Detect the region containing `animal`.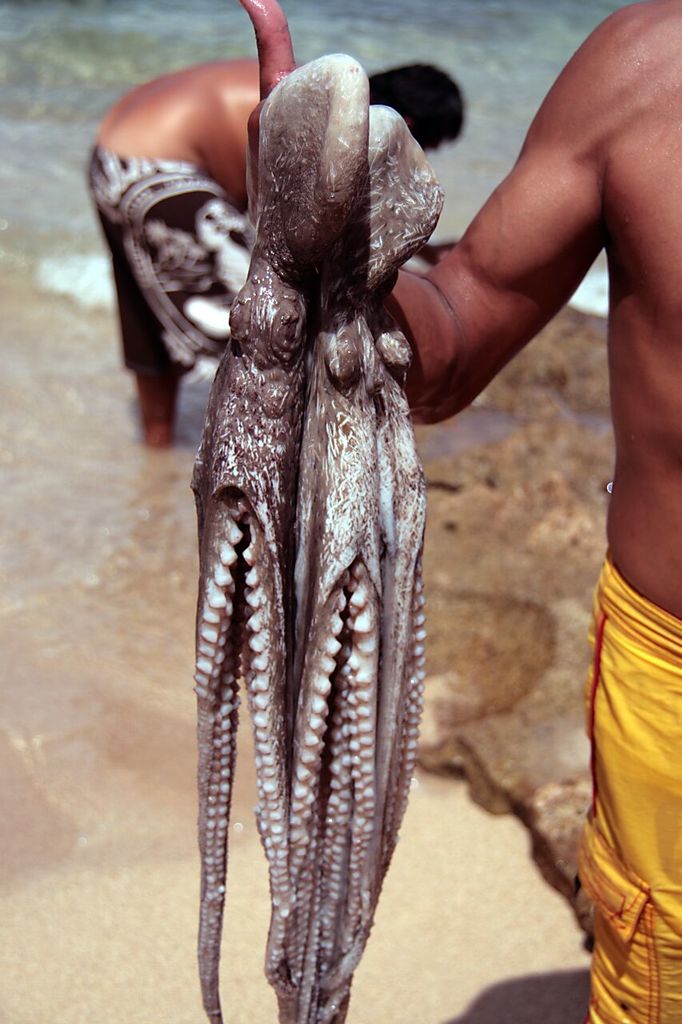
bbox(196, 50, 449, 1023).
